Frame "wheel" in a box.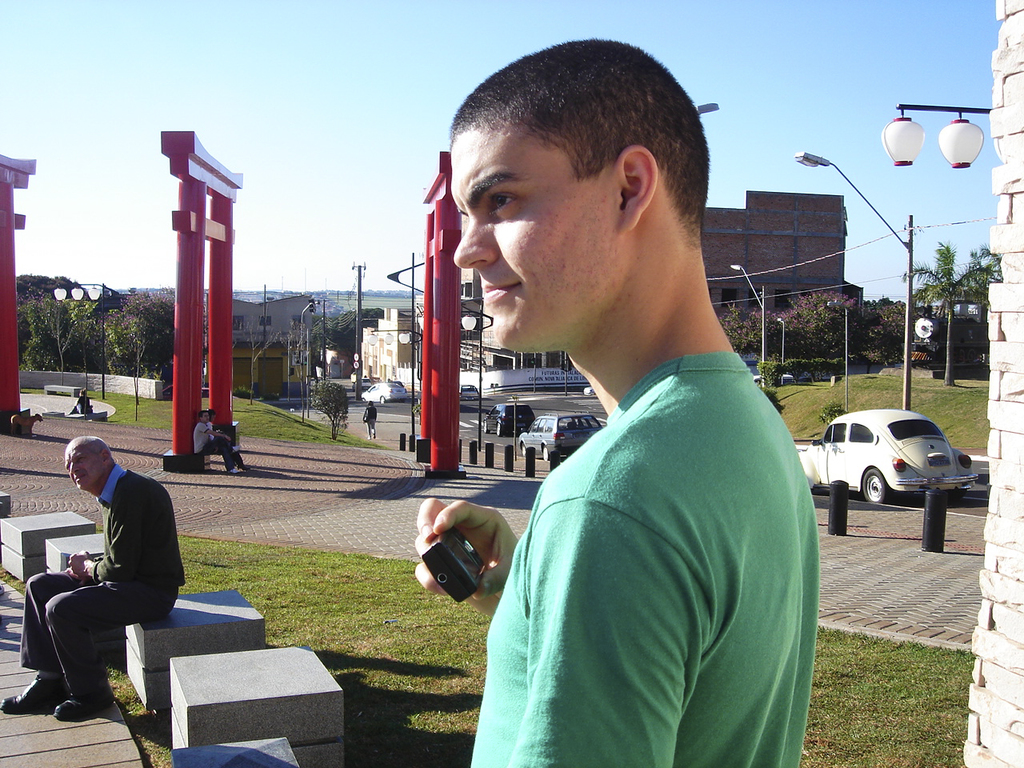
(left=862, top=465, right=894, bottom=506).
